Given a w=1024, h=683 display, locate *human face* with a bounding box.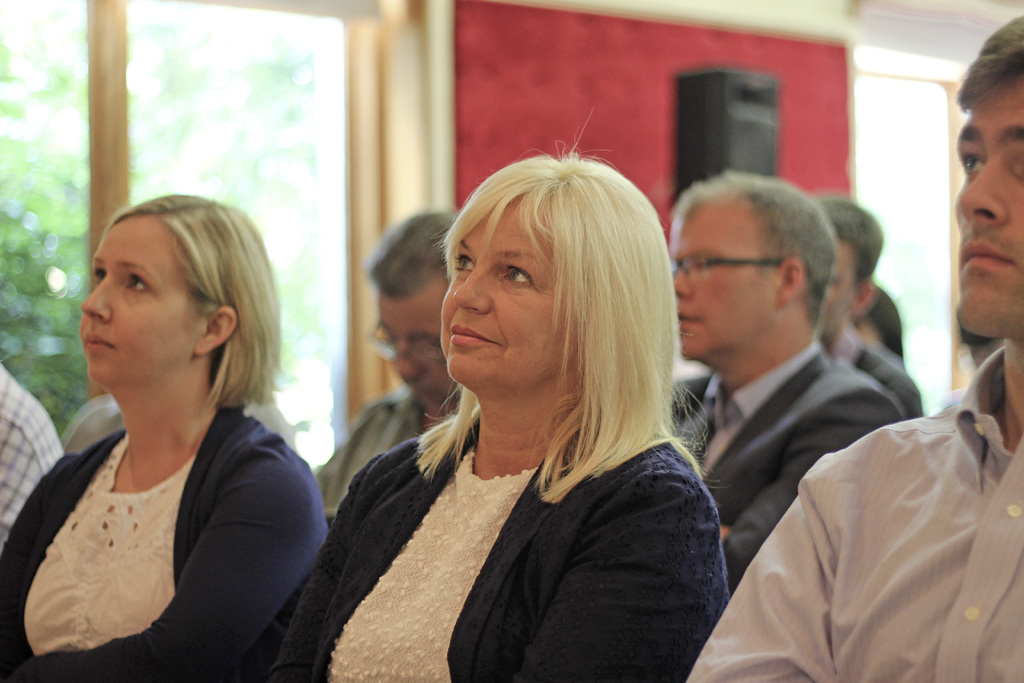
Located: x1=378 y1=282 x2=452 y2=415.
